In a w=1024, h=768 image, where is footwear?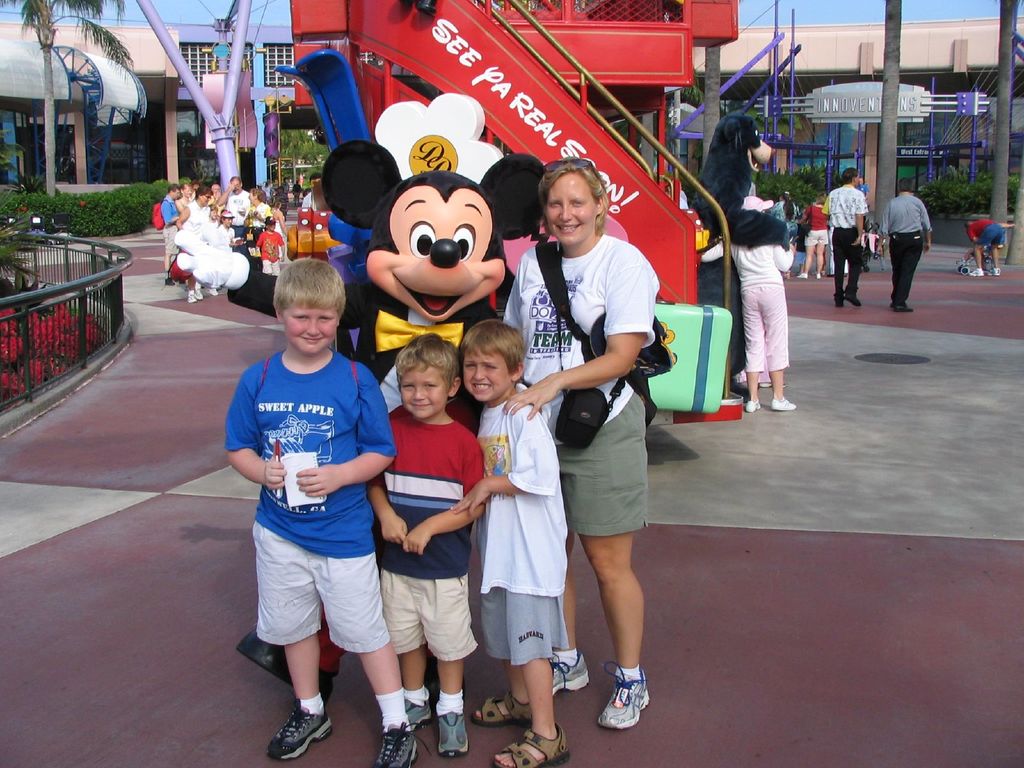
756/381/788/388.
